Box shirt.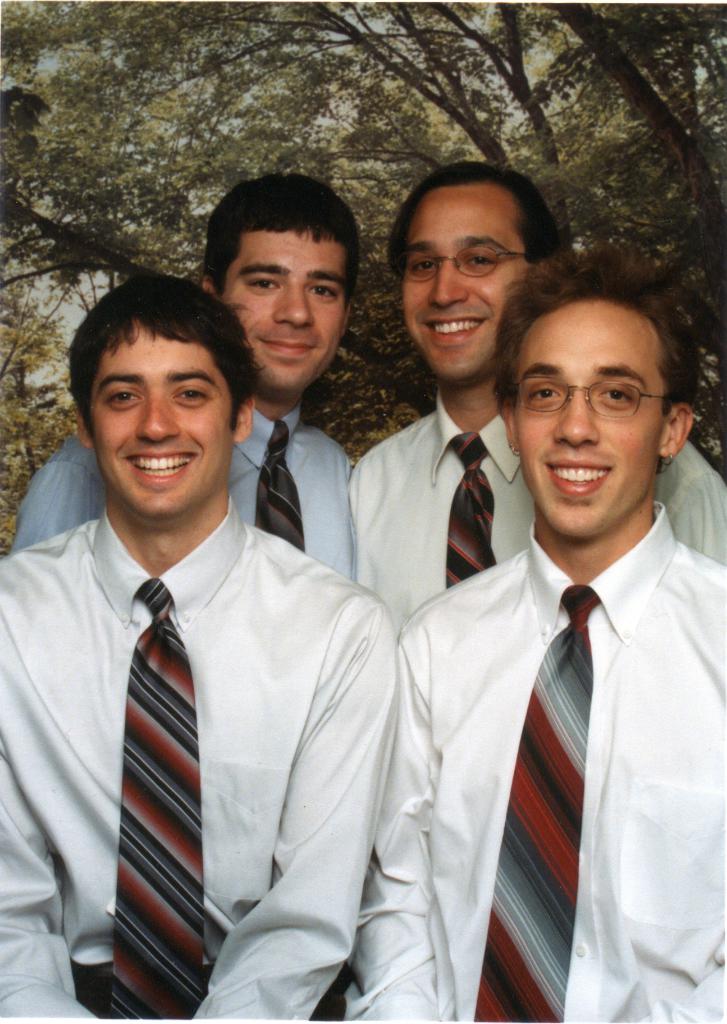
pyautogui.locateOnScreen(341, 503, 725, 1018).
